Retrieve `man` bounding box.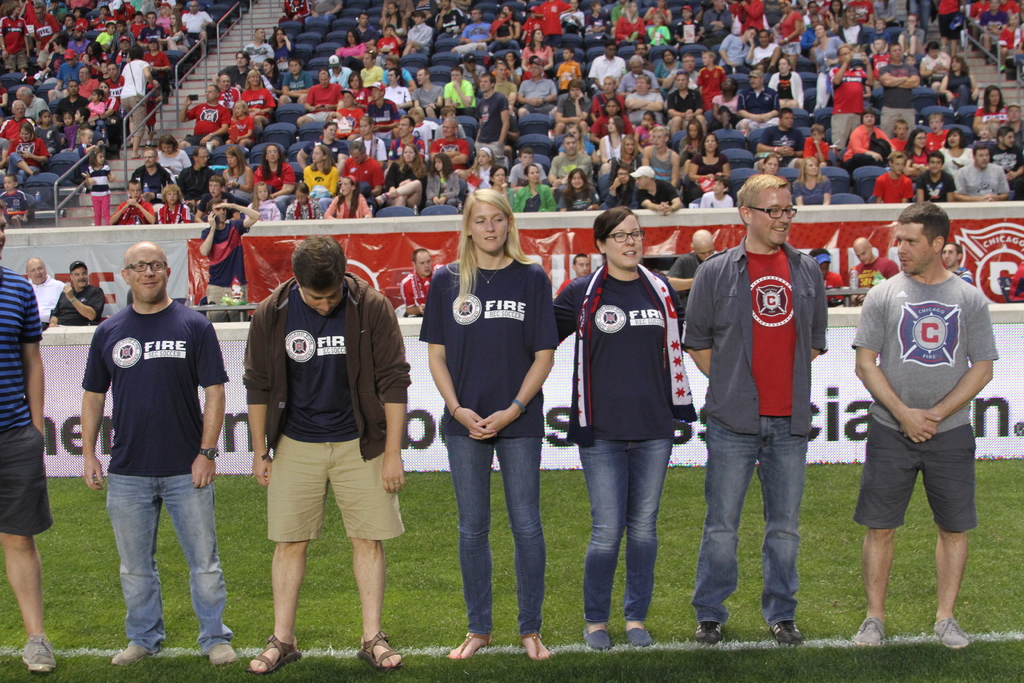
Bounding box: {"left": 428, "top": 117, "right": 472, "bottom": 181}.
